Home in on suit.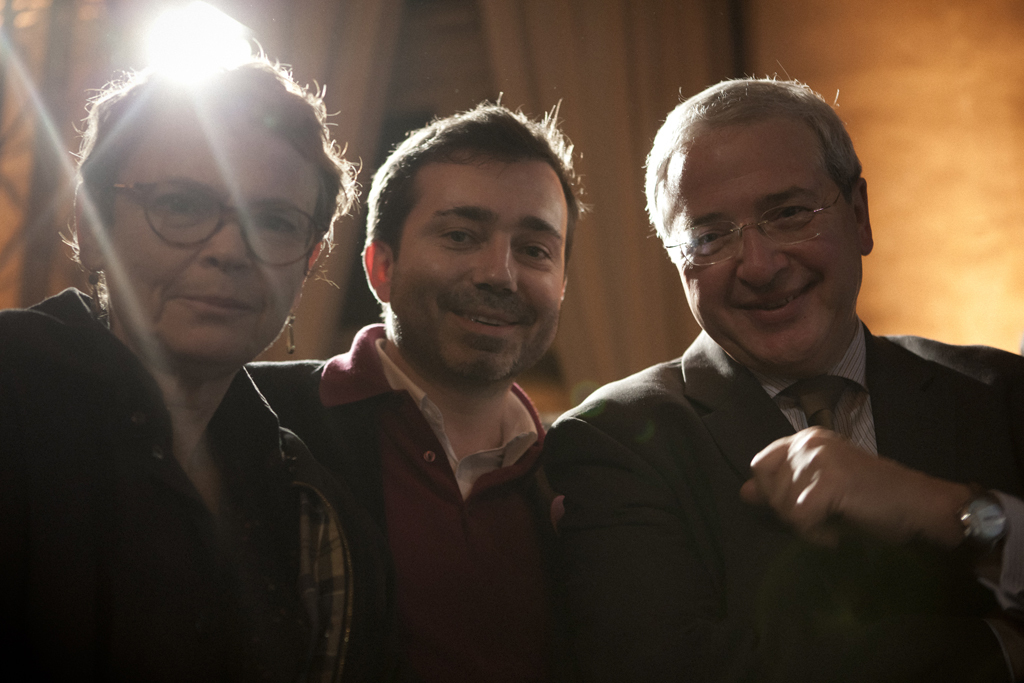
Homed in at (left=536, top=260, right=1022, bottom=614).
